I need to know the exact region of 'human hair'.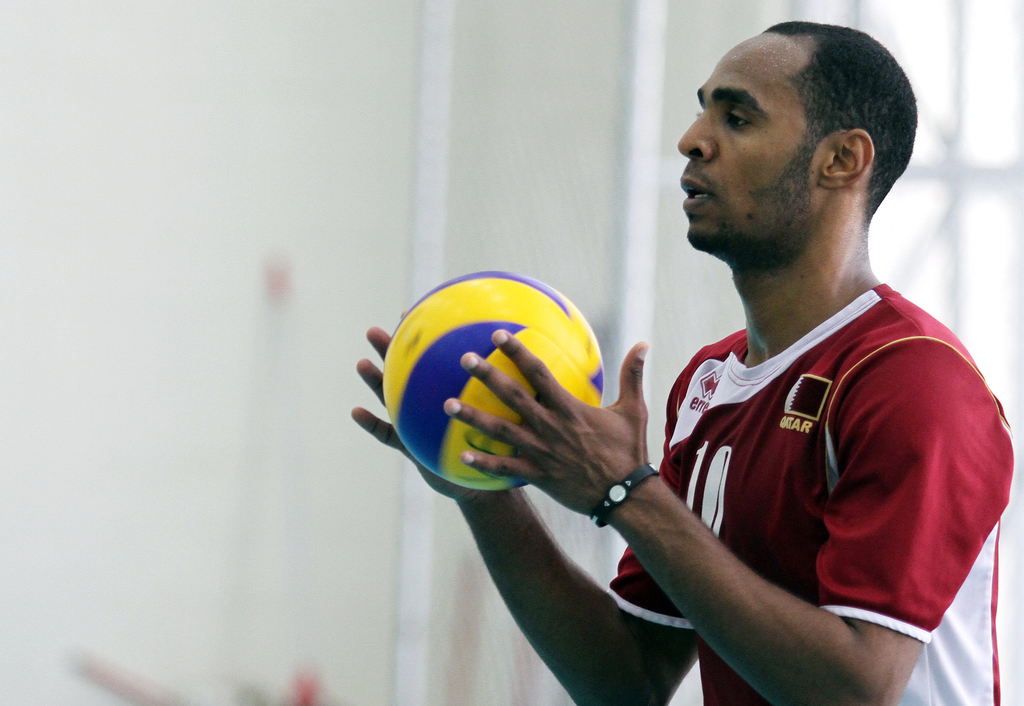
Region: {"x1": 763, "y1": 19, "x2": 920, "y2": 222}.
